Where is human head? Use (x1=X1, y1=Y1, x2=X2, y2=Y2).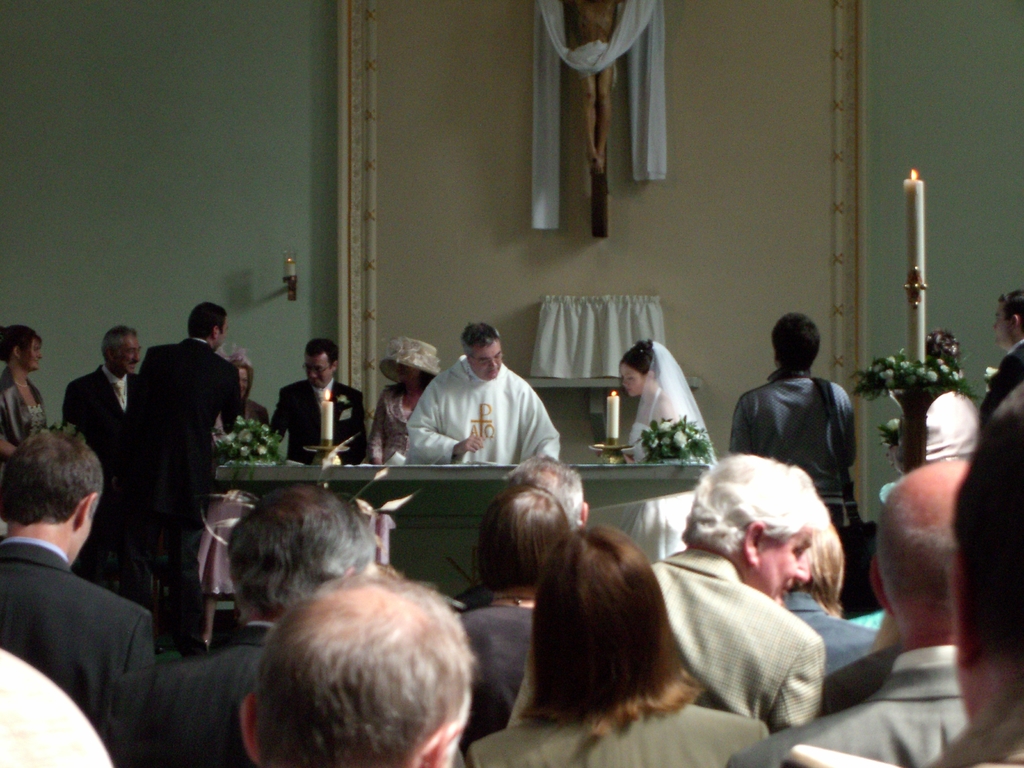
(x1=100, y1=325, x2=141, y2=376).
